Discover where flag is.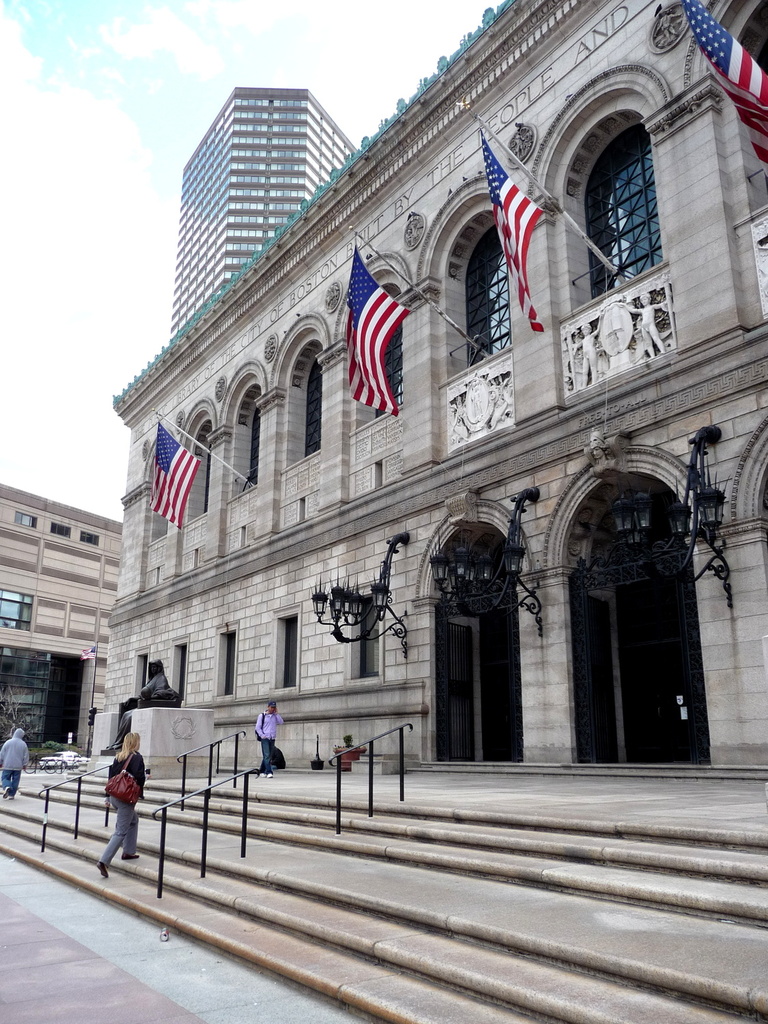
Discovered at bbox=[80, 645, 96, 659].
